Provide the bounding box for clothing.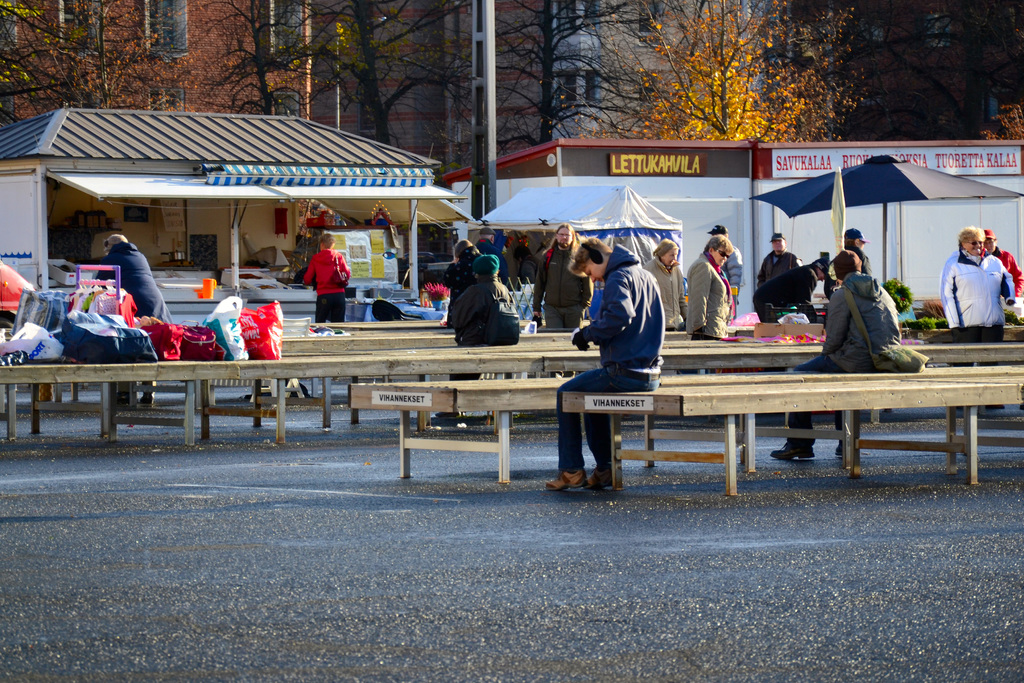
x1=986 y1=247 x2=1023 y2=290.
